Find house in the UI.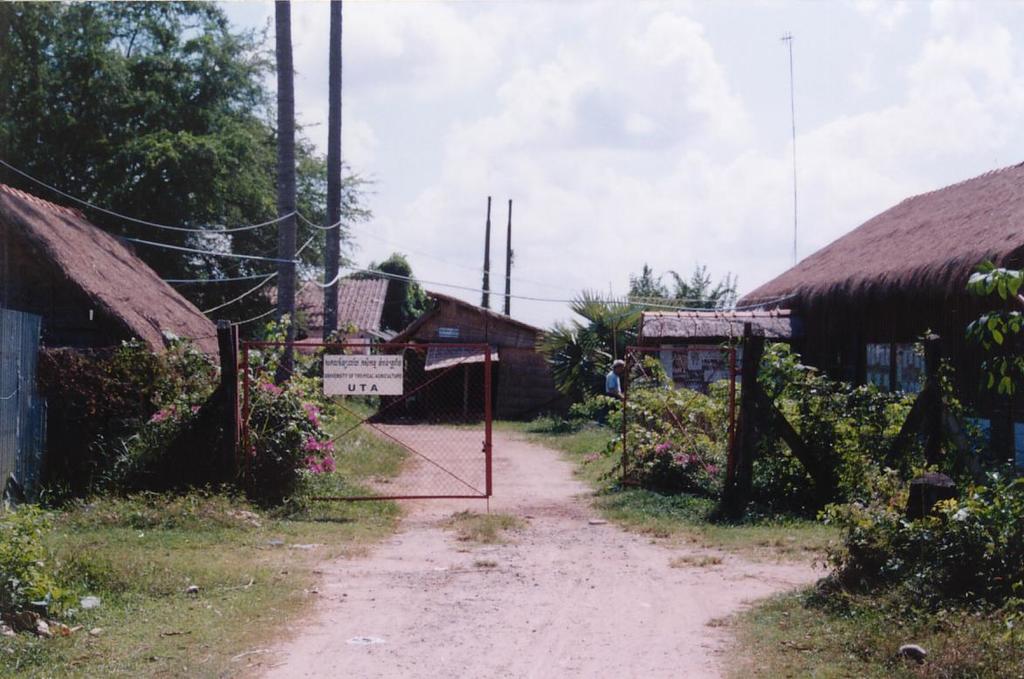
UI element at bbox(277, 265, 404, 416).
